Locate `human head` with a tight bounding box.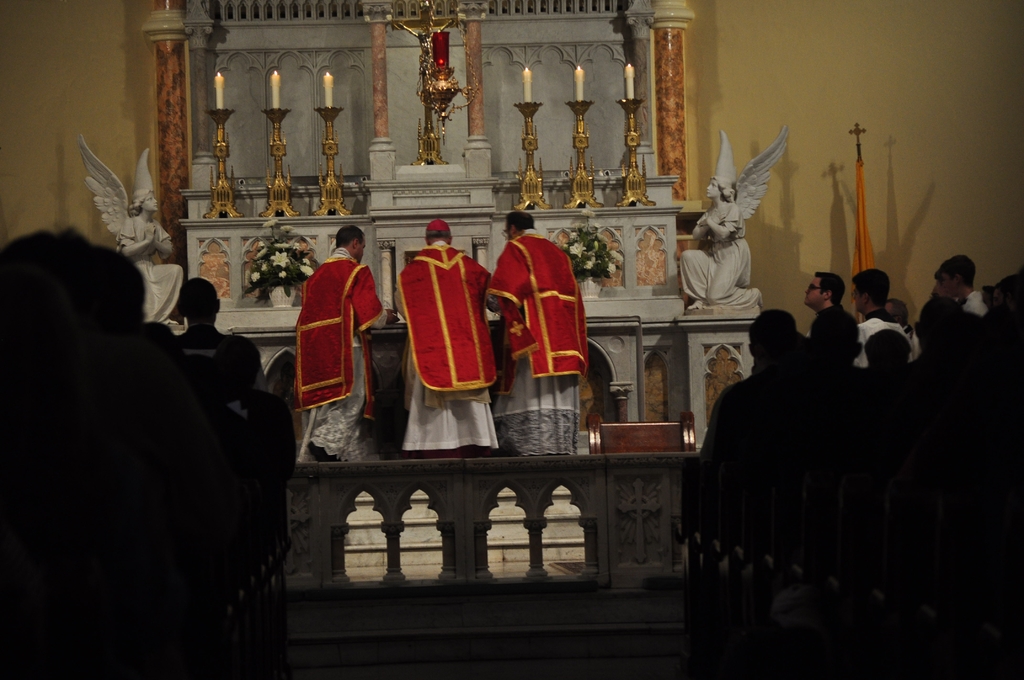
502/213/535/243.
